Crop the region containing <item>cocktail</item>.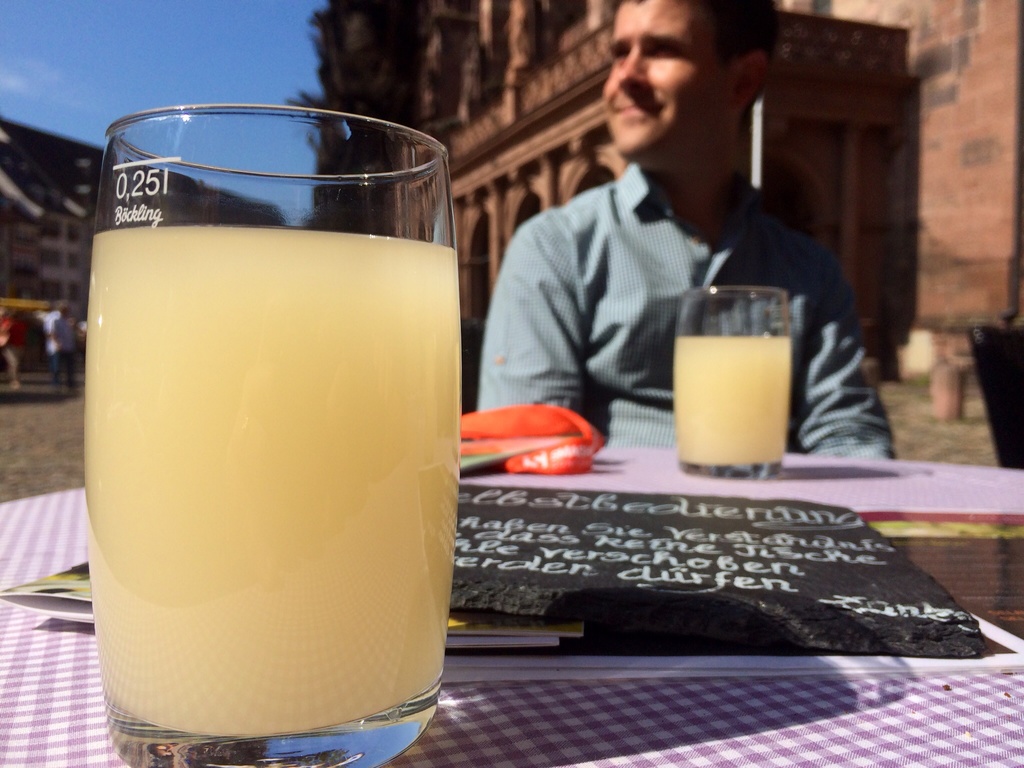
Crop region: crop(673, 289, 792, 479).
